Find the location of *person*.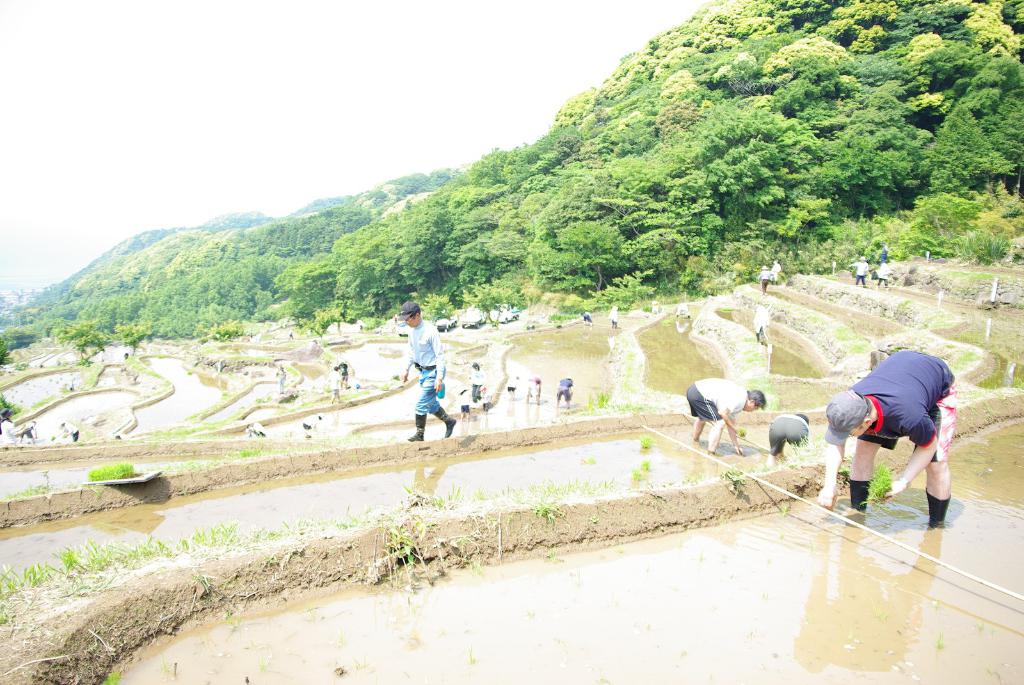
Location: crop(556, 372, 575, 410).
